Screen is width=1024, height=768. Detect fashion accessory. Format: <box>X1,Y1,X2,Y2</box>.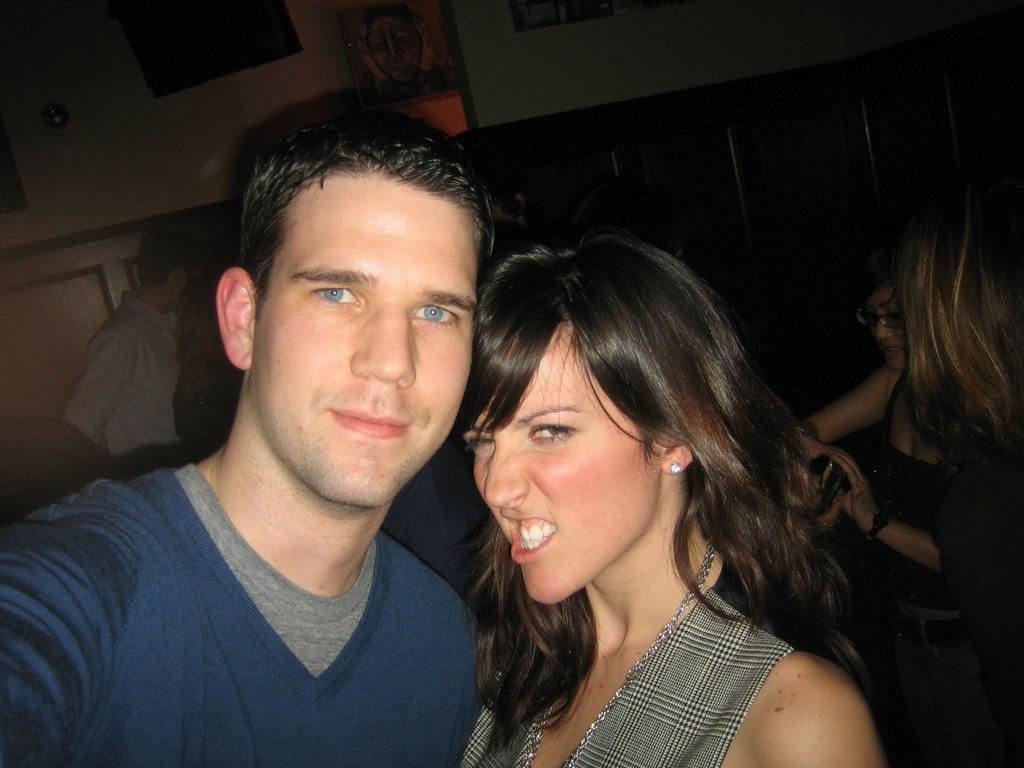
<box>669,458,685,481</box>.
